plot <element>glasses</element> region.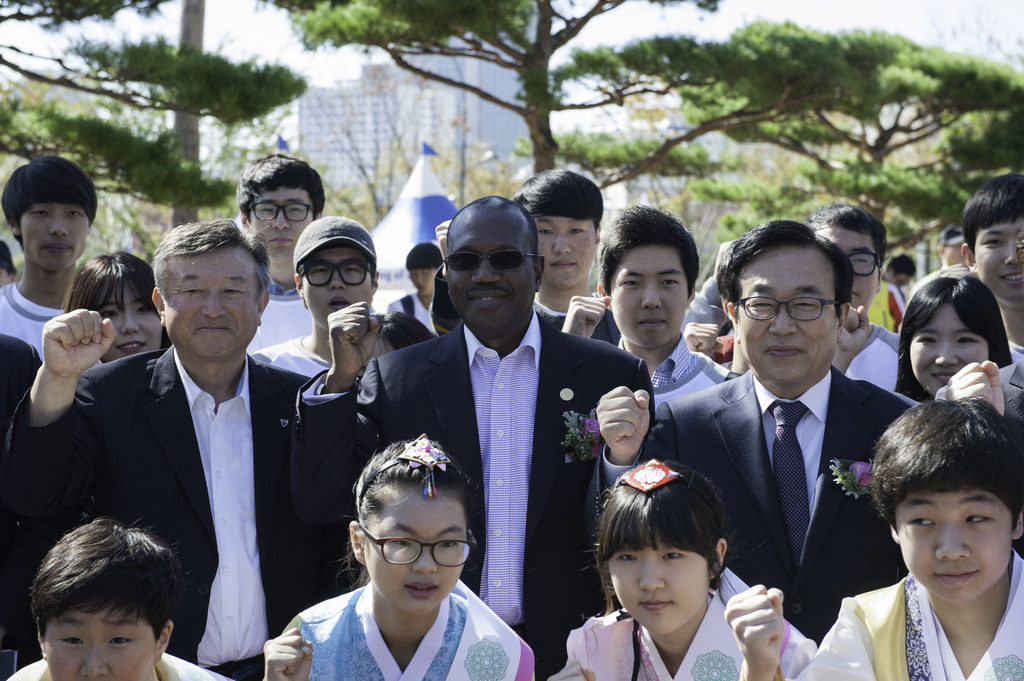
Plotted at 847 250 886 274.
